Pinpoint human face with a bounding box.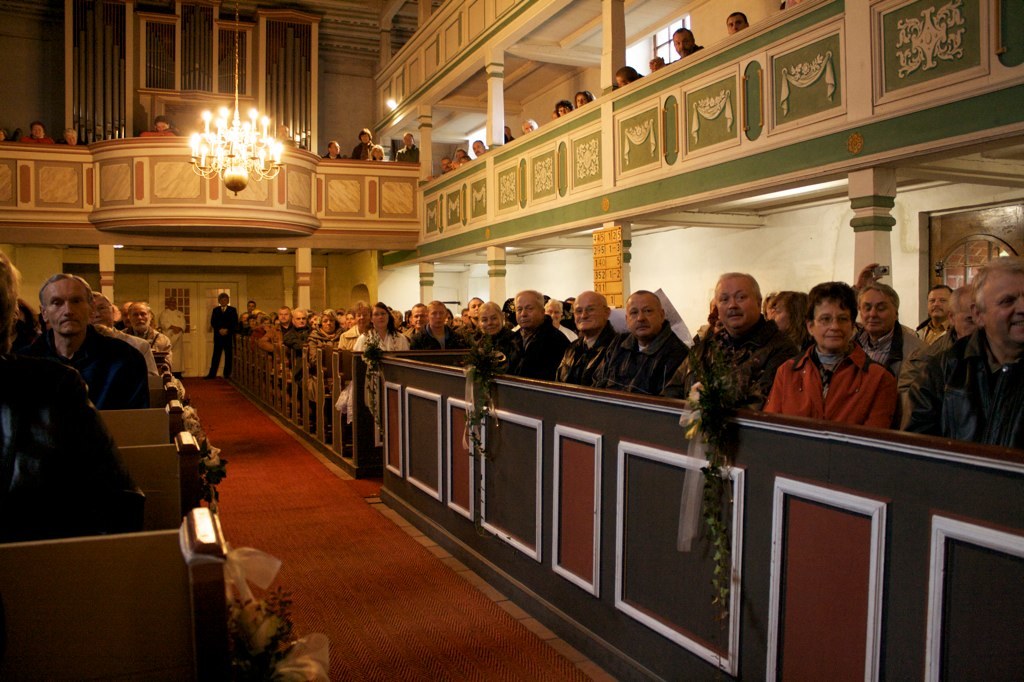
box=[524, 120, 540, 134].
